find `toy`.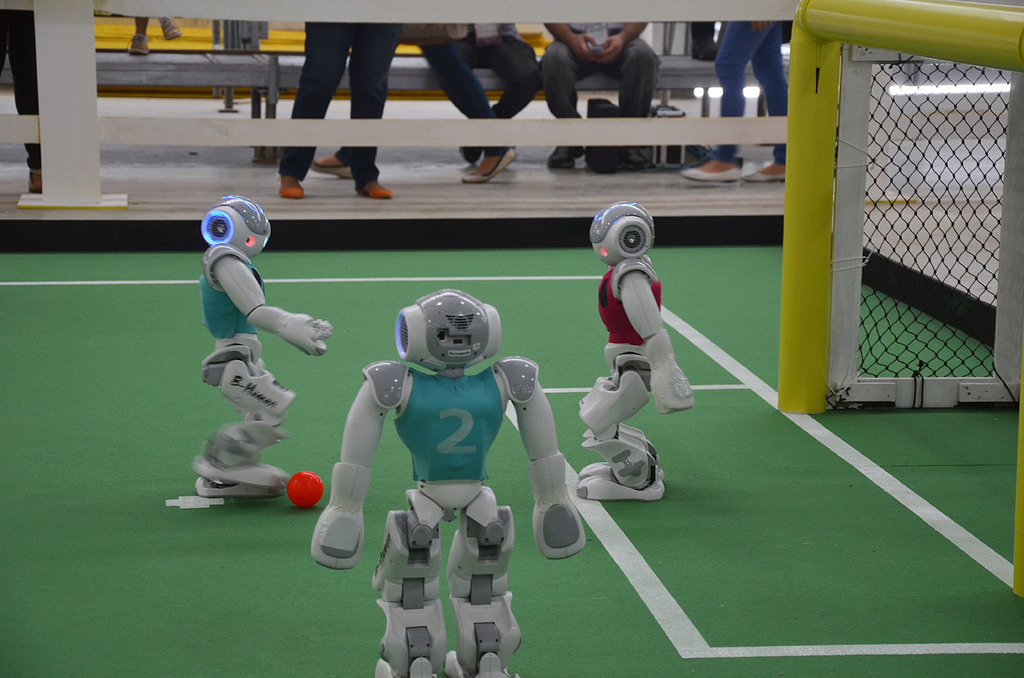
x1=324, y1=271, x2=573, y2=637.
